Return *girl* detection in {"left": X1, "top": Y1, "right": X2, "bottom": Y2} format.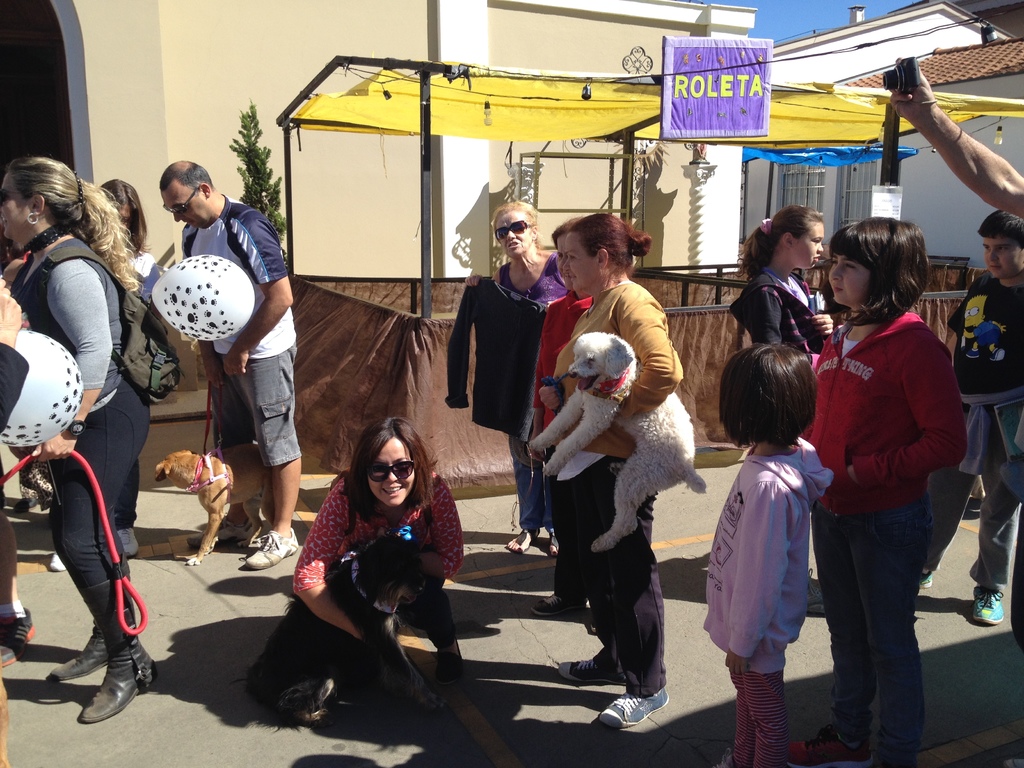
{"left": 730, "top": 201, "right": 836, "bottom": 615}.
